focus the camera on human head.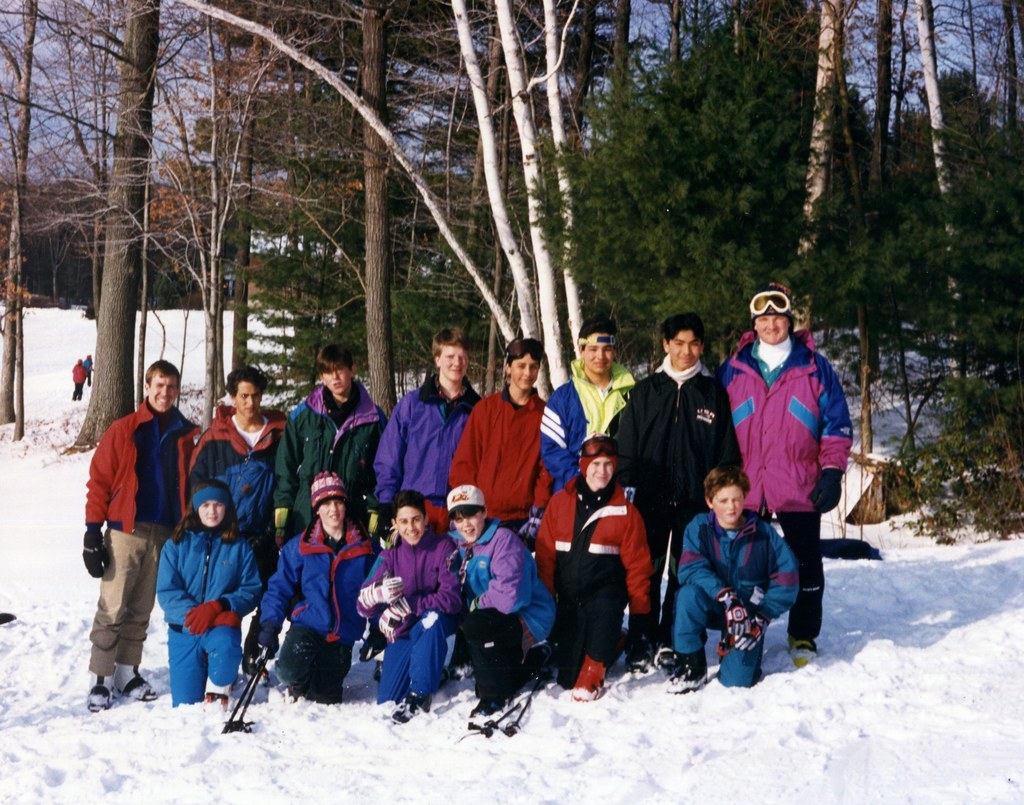
Focus region: (430,328,470,380).
